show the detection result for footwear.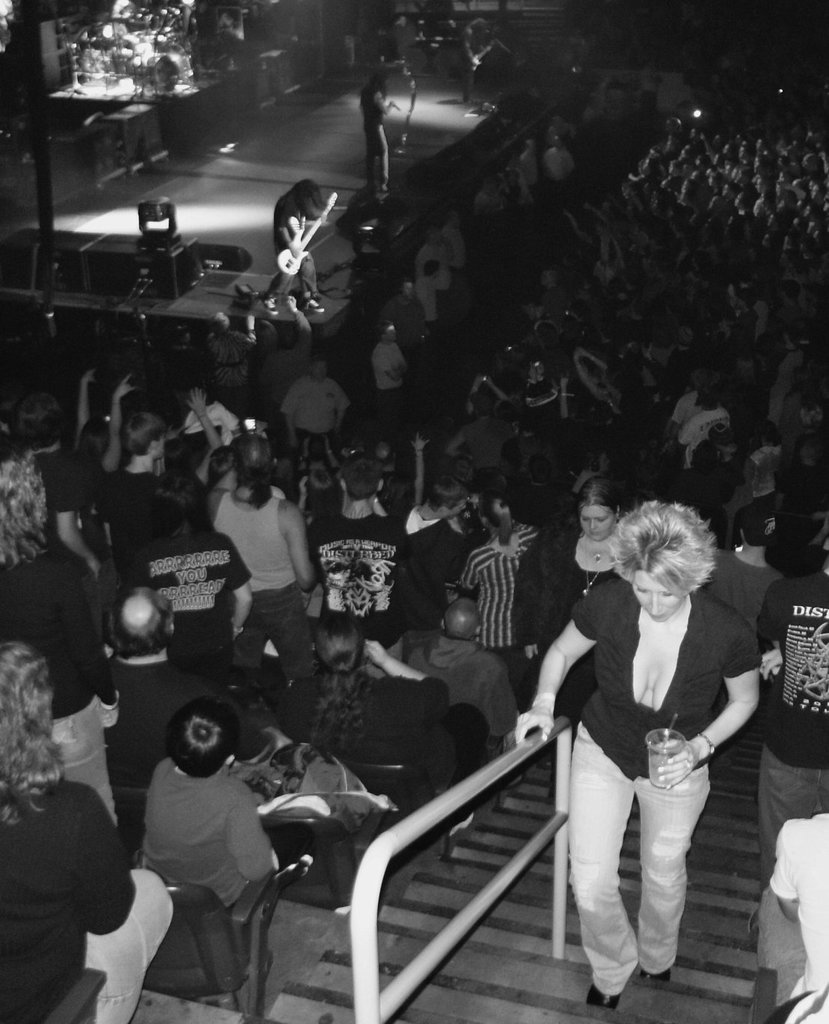
[x1=639, y1=969, x2=673, y2=985].
